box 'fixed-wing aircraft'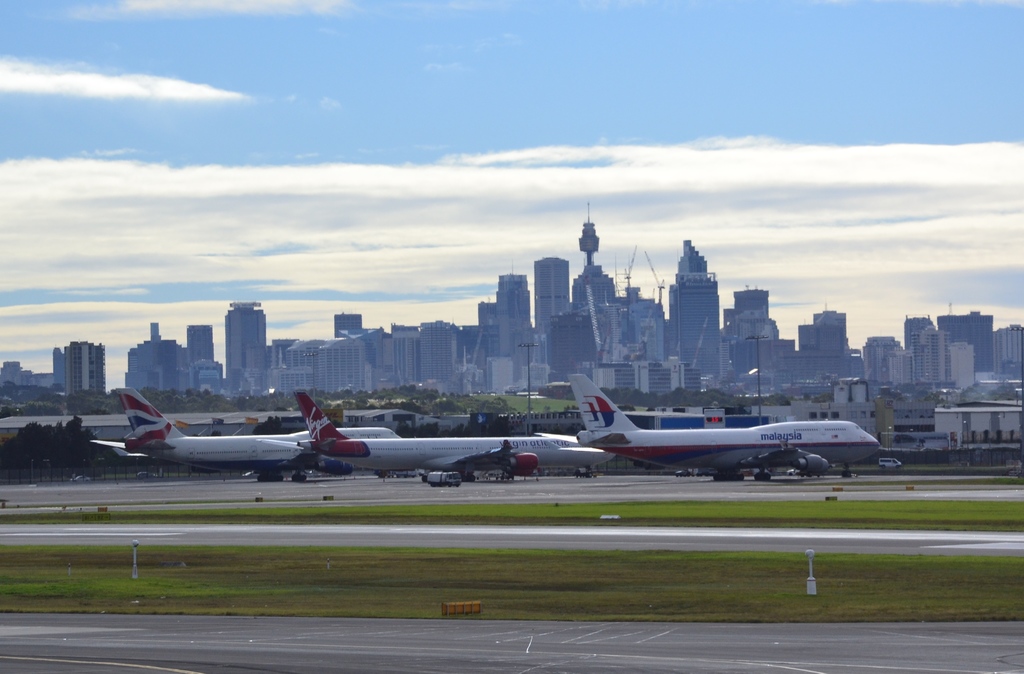
rect(85, 389, 405, 477)
